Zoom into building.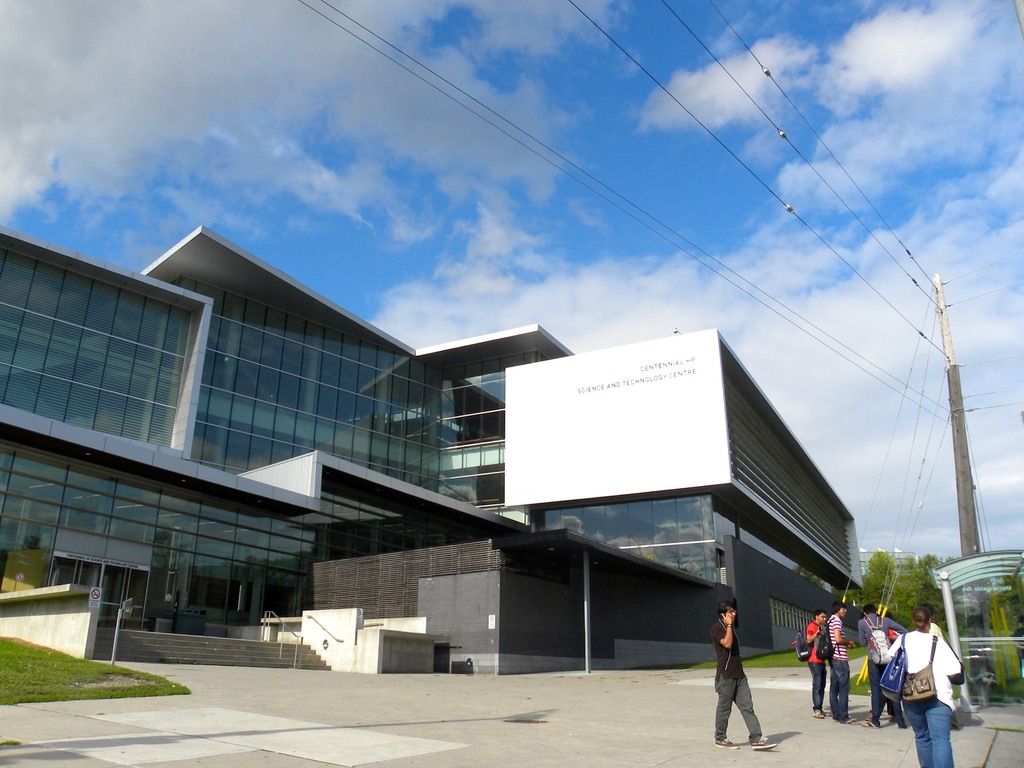
Zoom target: BBox(0, 218, 865, 682).
